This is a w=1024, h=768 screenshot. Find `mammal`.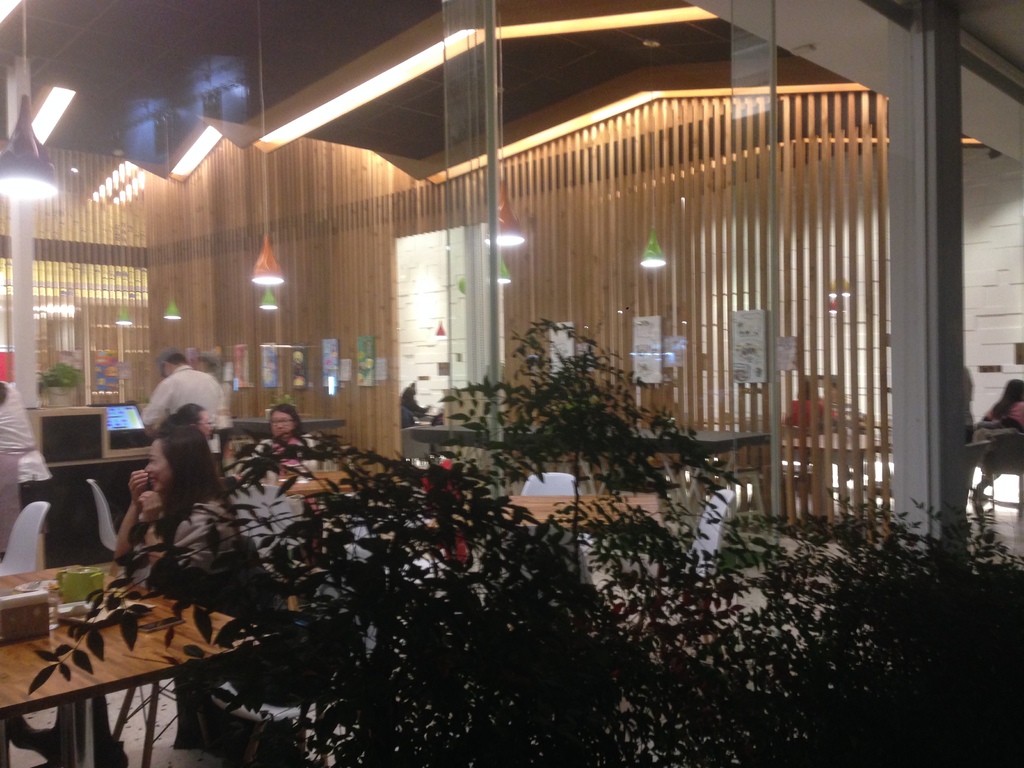
Bounding box: crop(401, 378, 431, 422).
